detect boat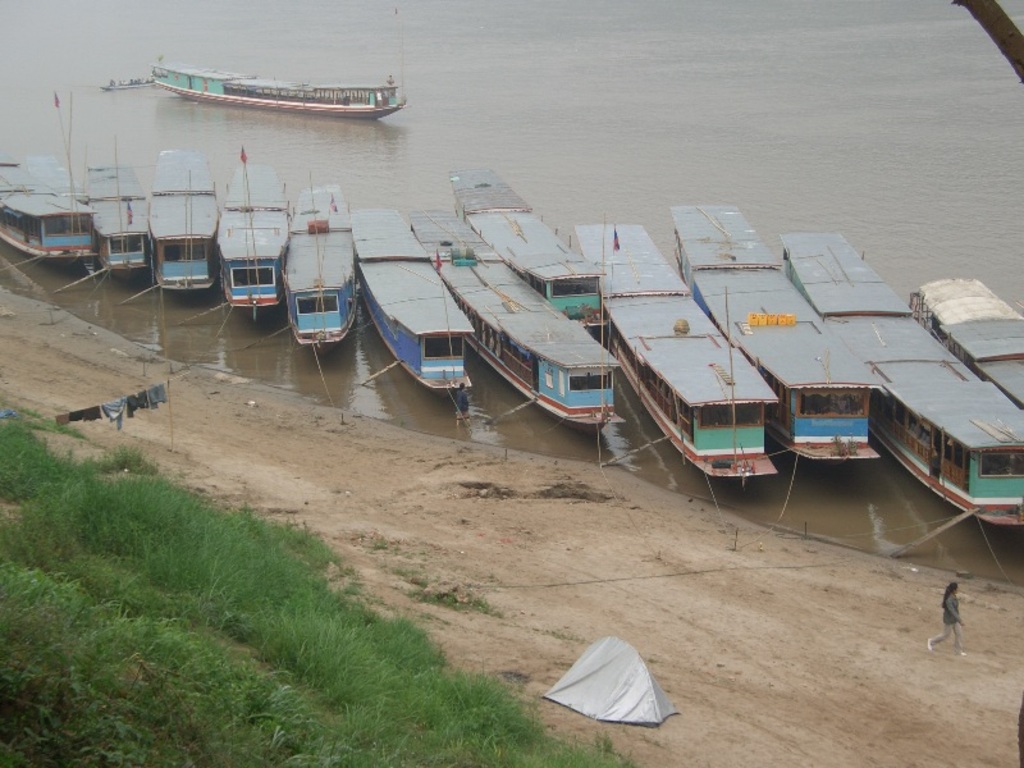
<region>148, 143, 220, 305</region>
